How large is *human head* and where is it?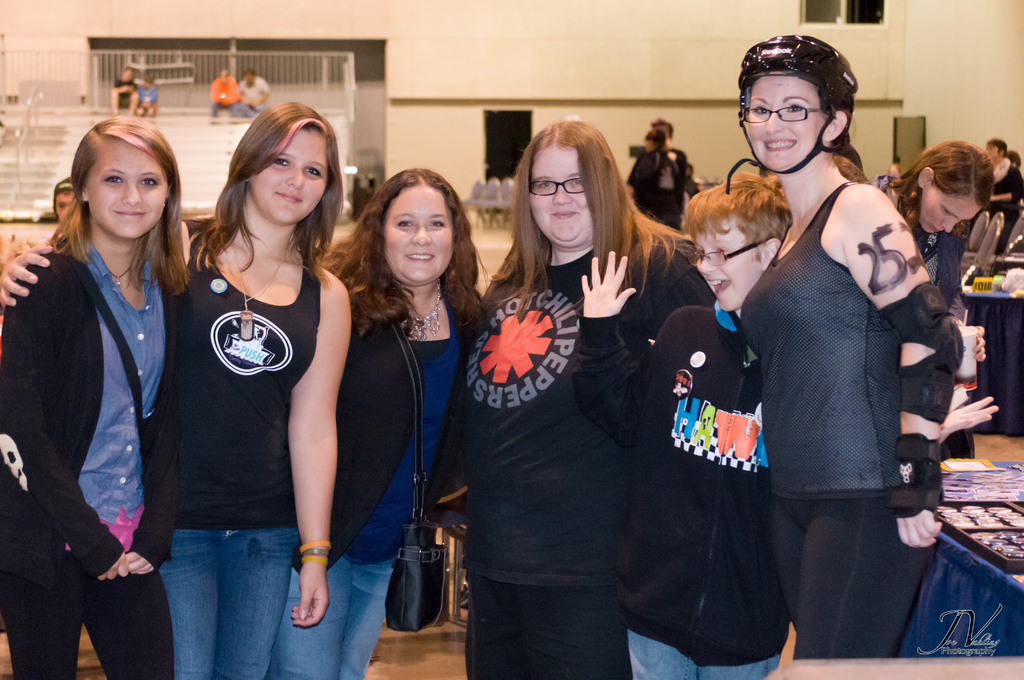
Bounding box: region(521, 122, 626, 248).
